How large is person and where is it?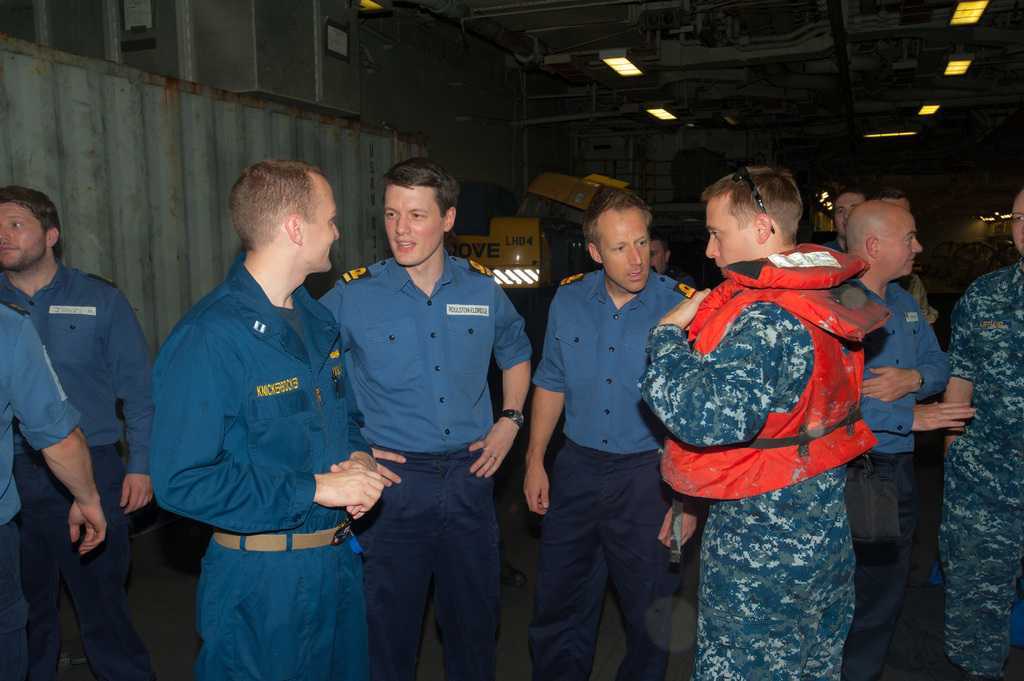
Bounding box: <bbox>845, 203, 976, 680</bbox>.
